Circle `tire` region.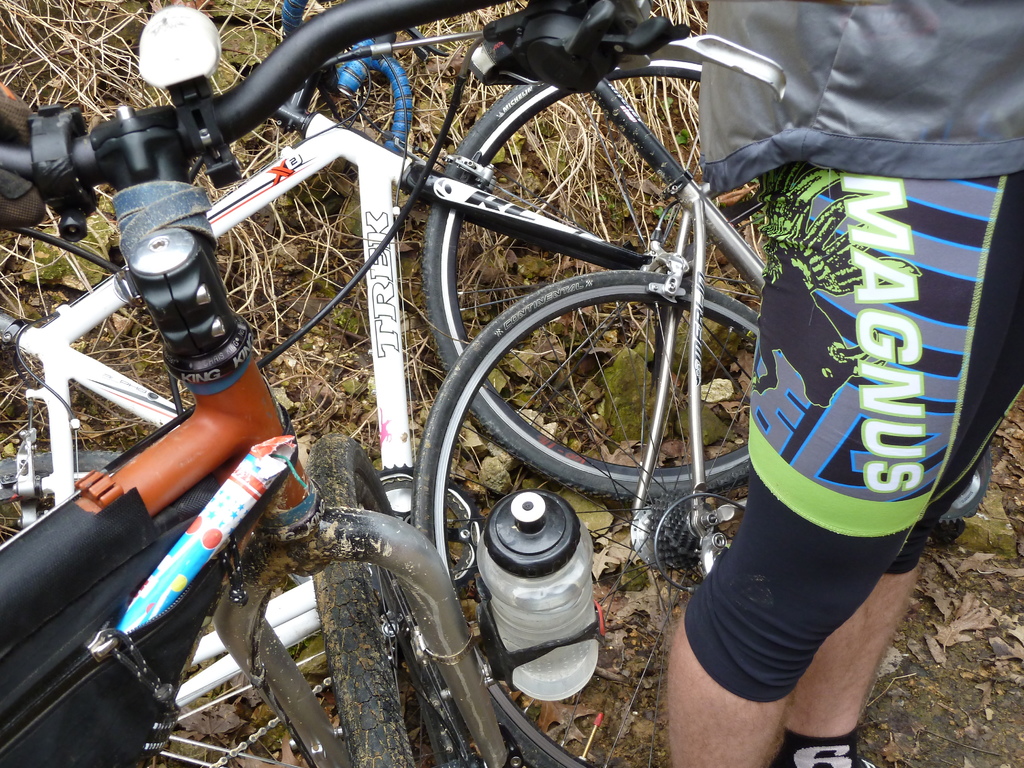
Region: 144 575 461 767.
